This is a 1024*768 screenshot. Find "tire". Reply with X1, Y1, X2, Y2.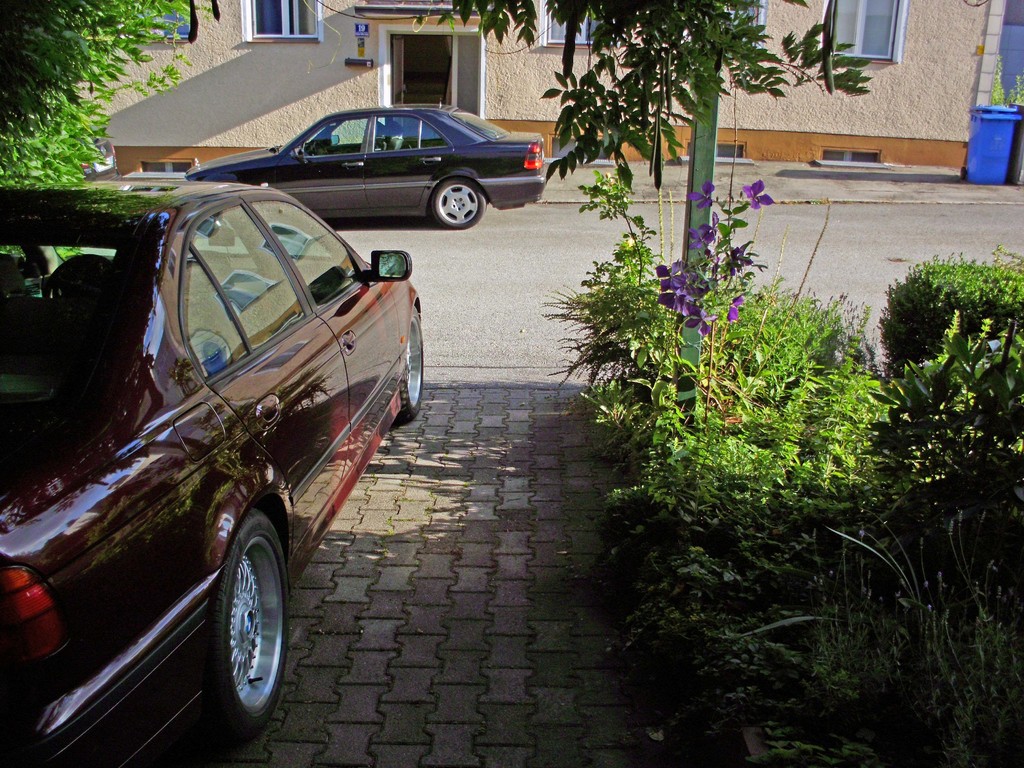
433, 181, 487, 223.
